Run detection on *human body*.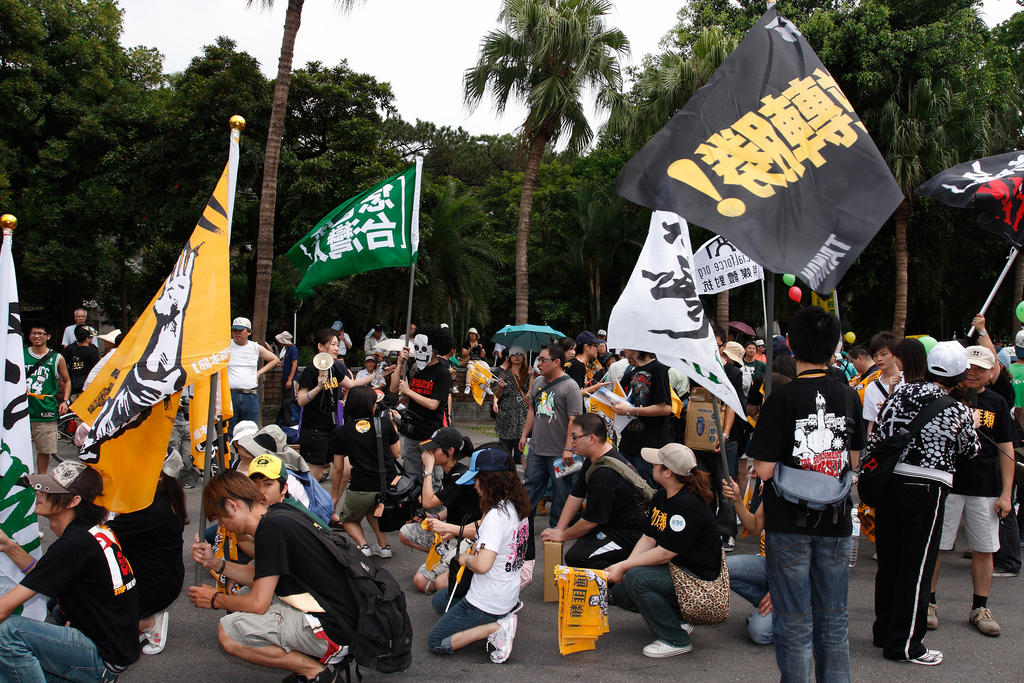
Result: crop(0, 513, 135, 682).
